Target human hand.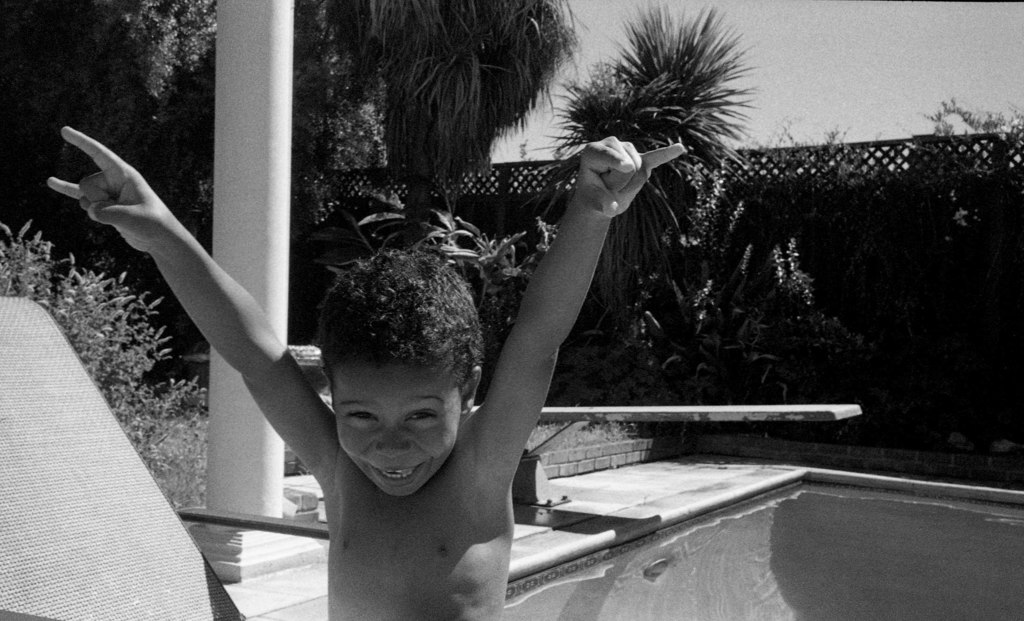
Target region: bbox=[47, 122, 202, 259].
